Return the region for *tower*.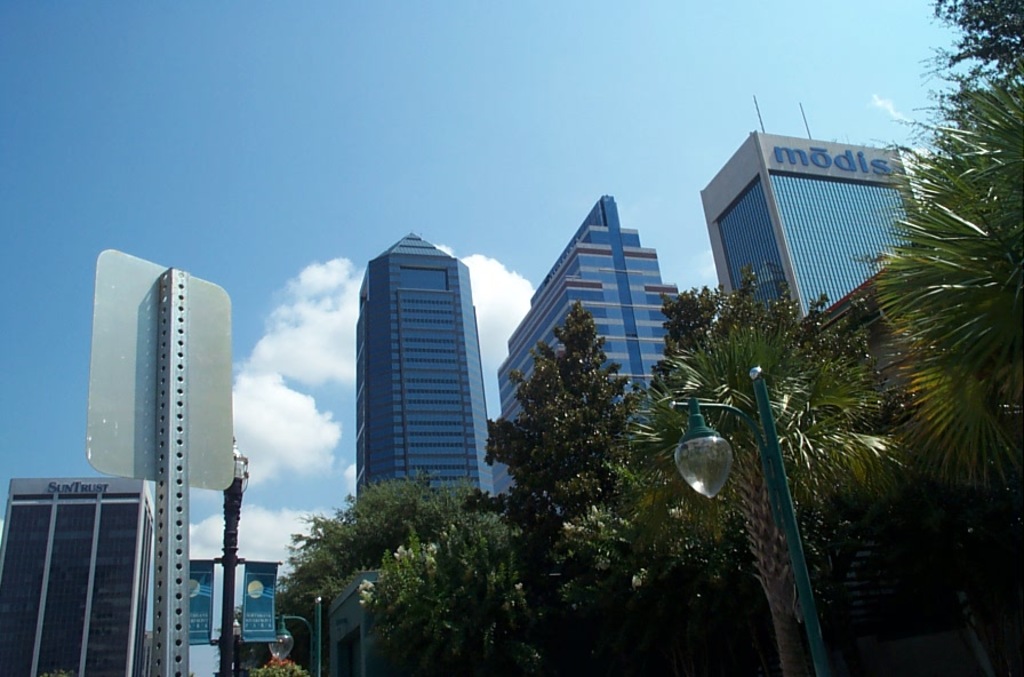
Rect(497, 197, 672, 512).
